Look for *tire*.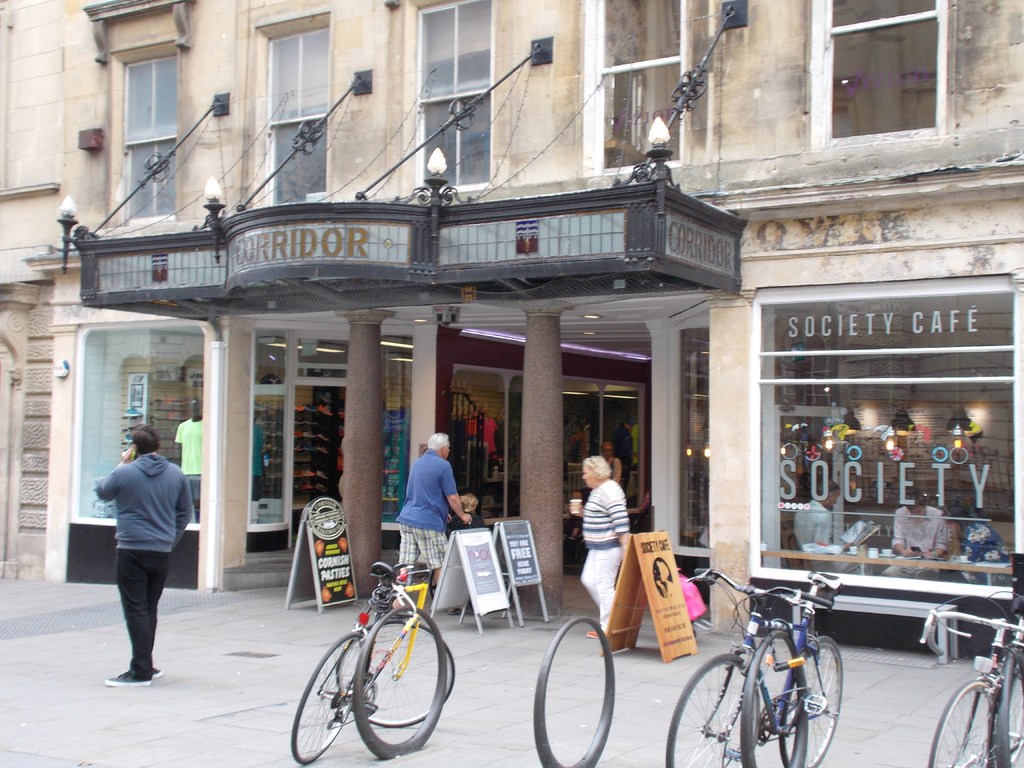
Found: <bbox>350, 605, 451, 767</bbox>.
